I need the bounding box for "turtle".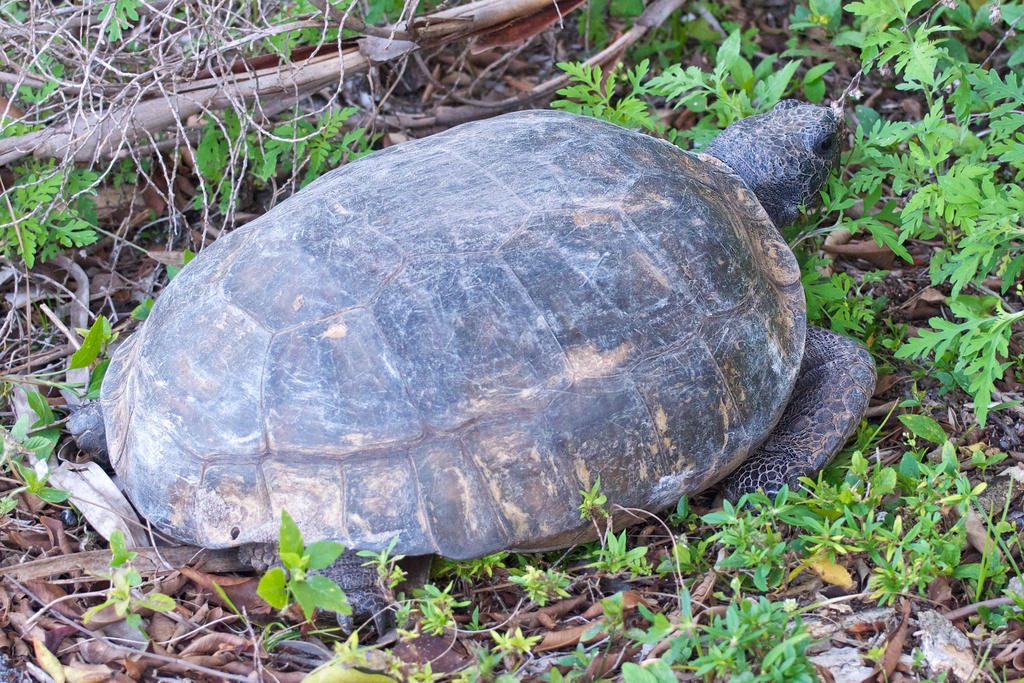
Here it is: pyautogui.locateOnScreen(64, 97, 879, 634).
